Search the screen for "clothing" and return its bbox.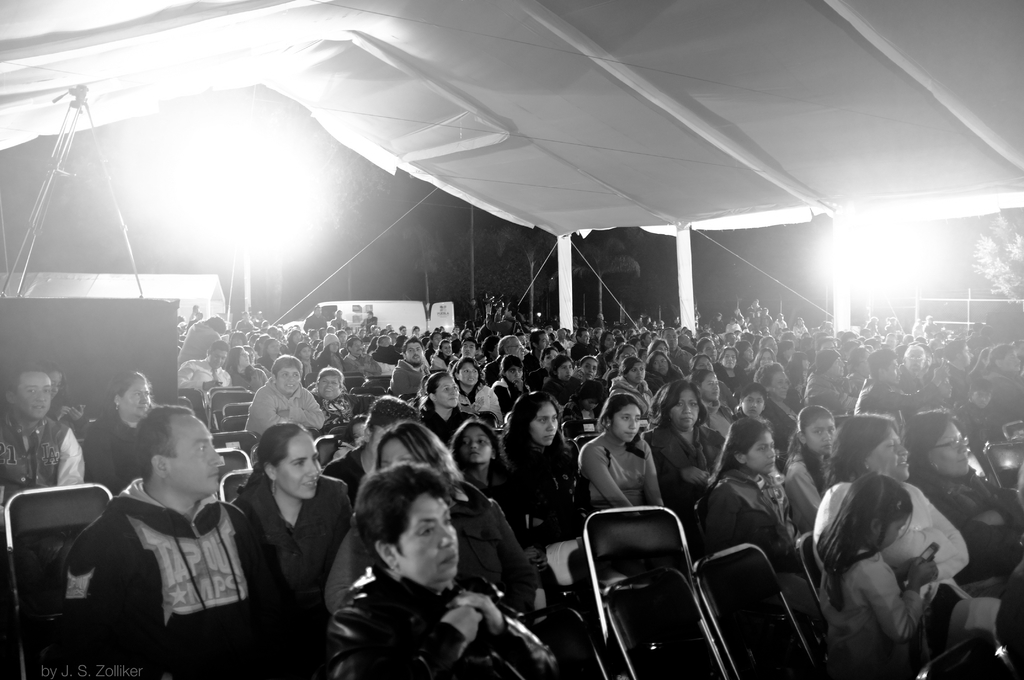
Found: <bbox>898, 367, 916, 396</bbox>.
